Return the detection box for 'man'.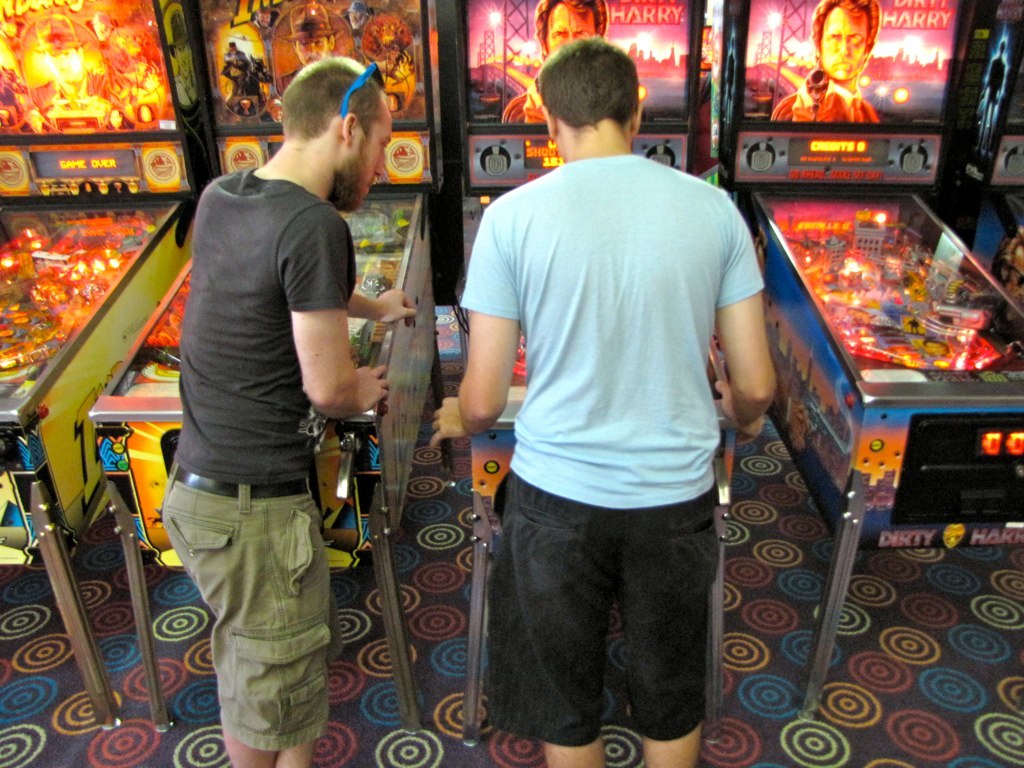
(505,0,606,124).
